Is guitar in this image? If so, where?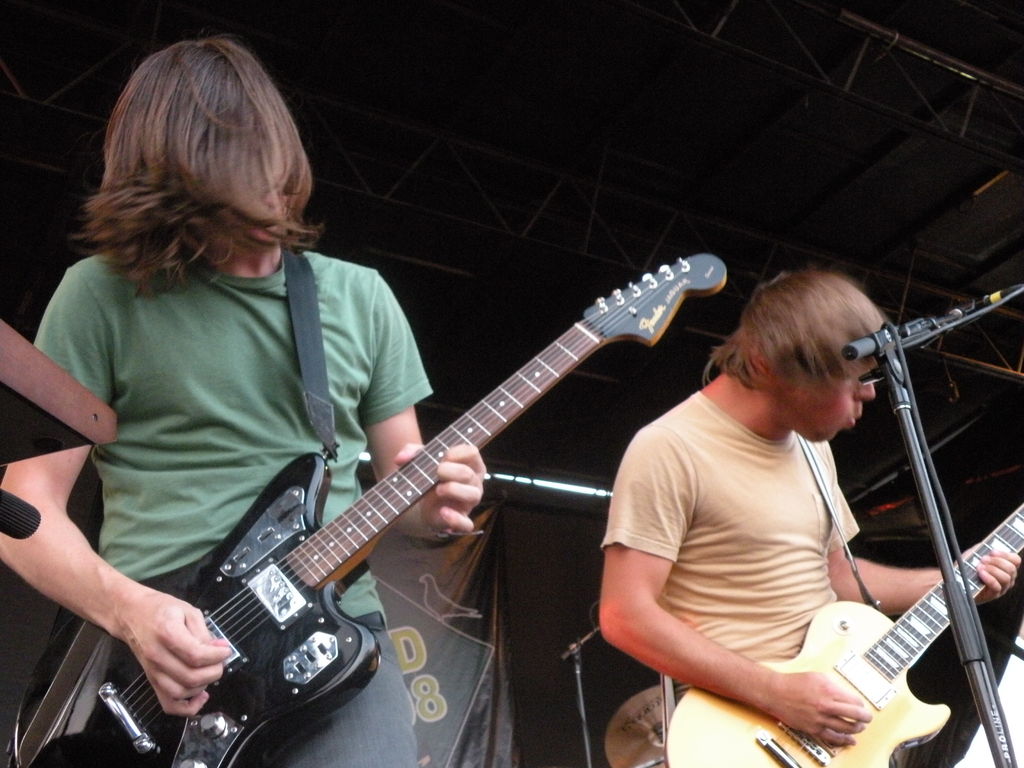
Yes, at (664, 499, 1023, 767).
